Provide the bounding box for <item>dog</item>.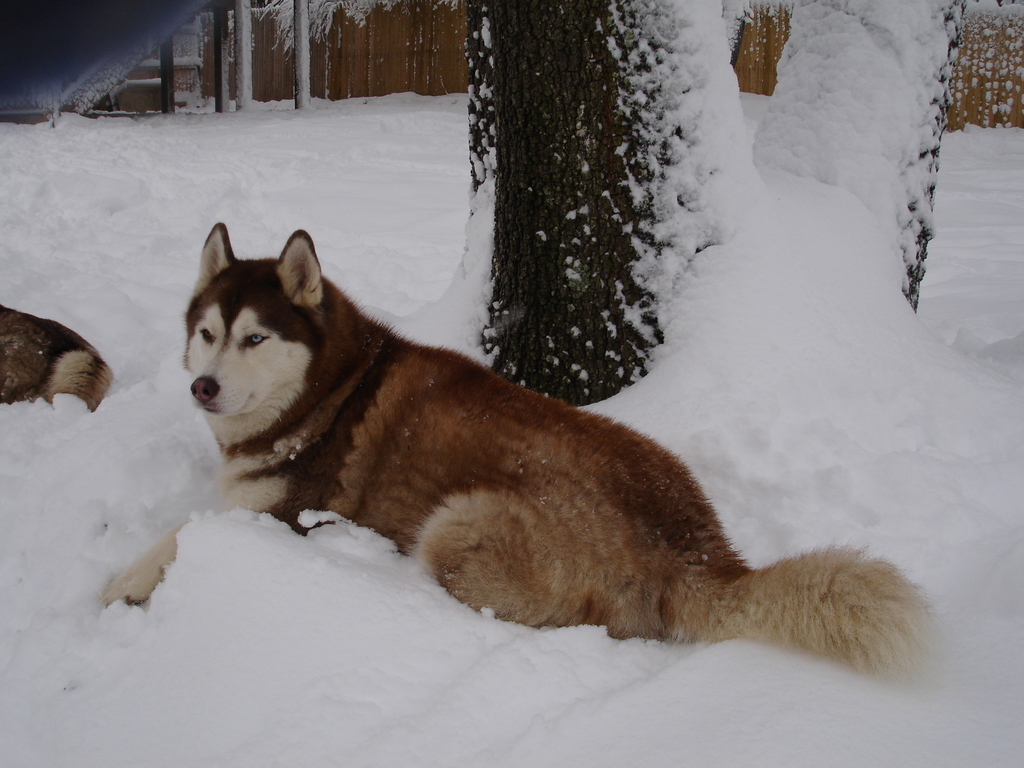
BBox(100, 222, 952, 686).
